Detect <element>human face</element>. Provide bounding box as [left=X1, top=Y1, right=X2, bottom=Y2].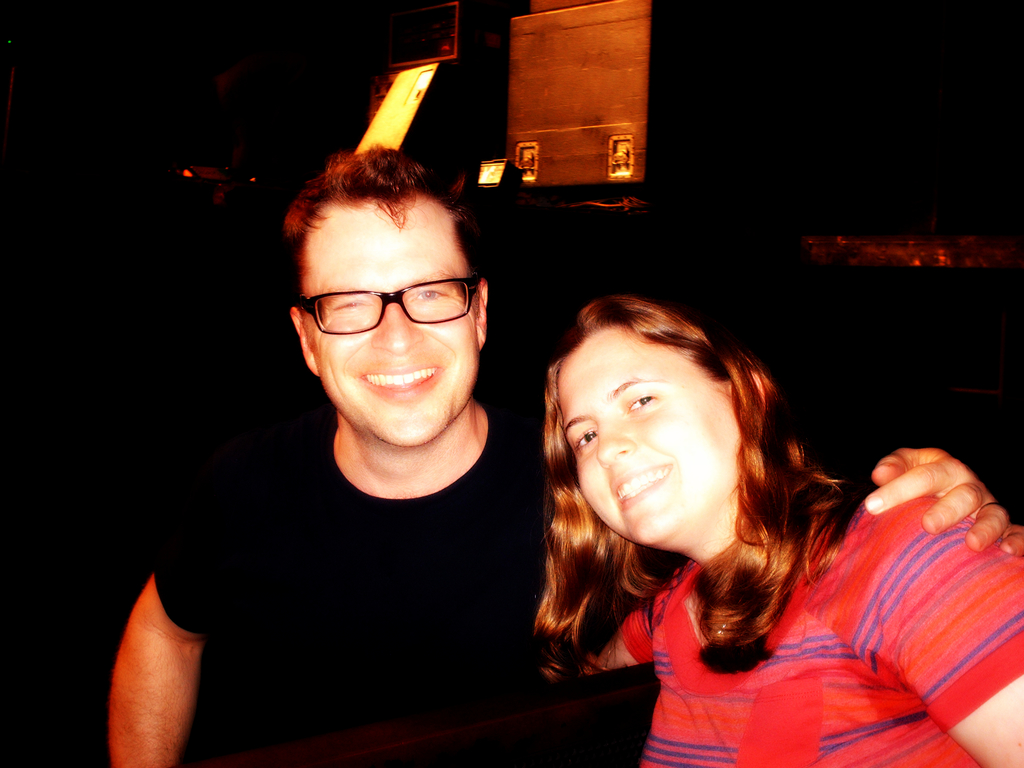
[left=307, top=199, right=474, bottom=445].
